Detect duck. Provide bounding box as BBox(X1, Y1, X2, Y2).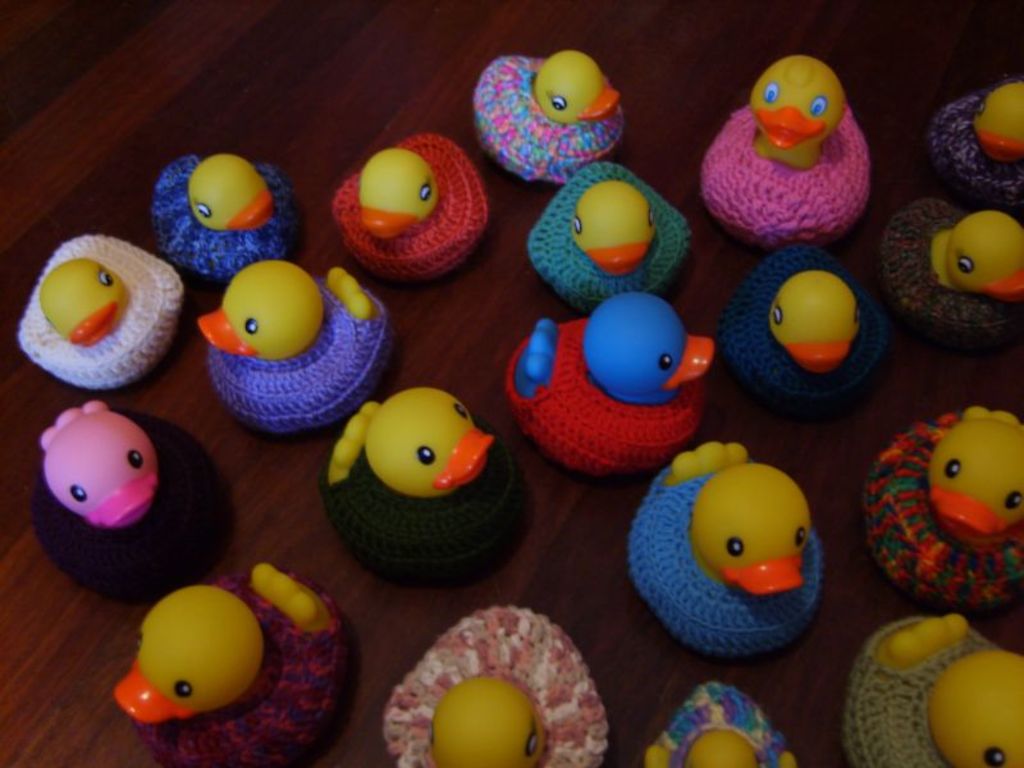
BBox(833, 616, 1023, 767).
